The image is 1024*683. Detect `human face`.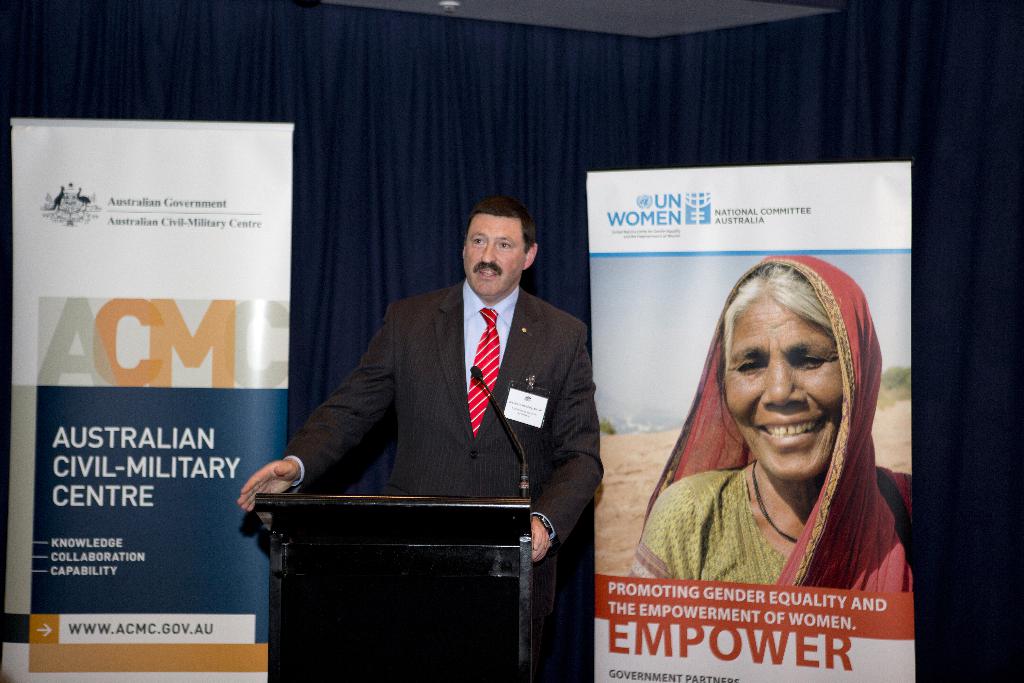
Detection: [724,295,845,488].
